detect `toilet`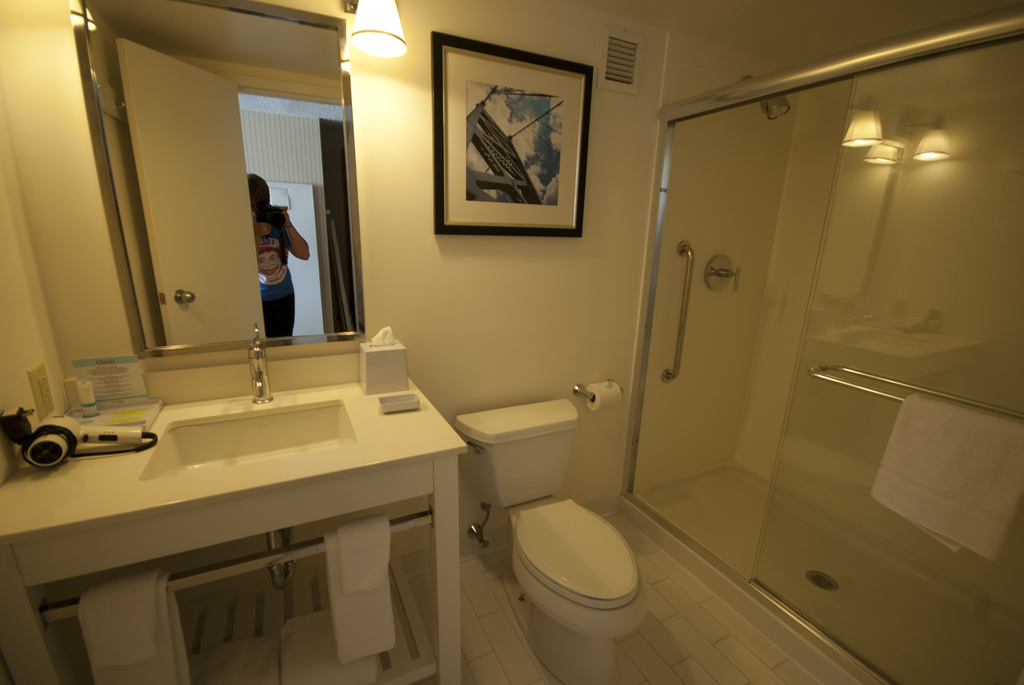
left=507, top=497, right=652, bottom=684
